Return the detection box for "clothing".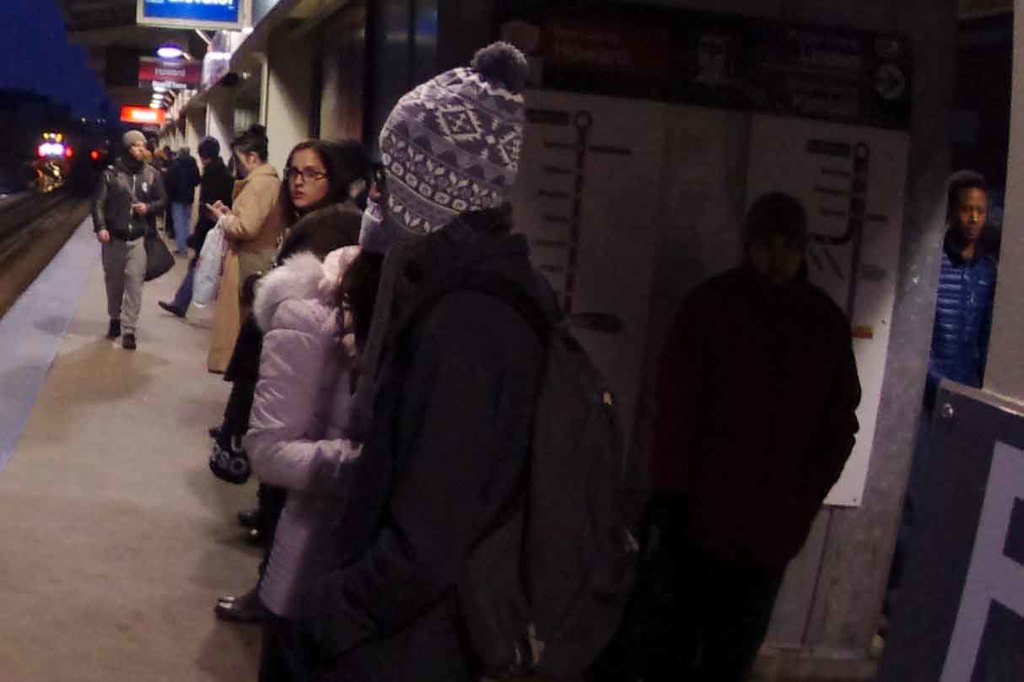
region(227, 172, 274, 304).
